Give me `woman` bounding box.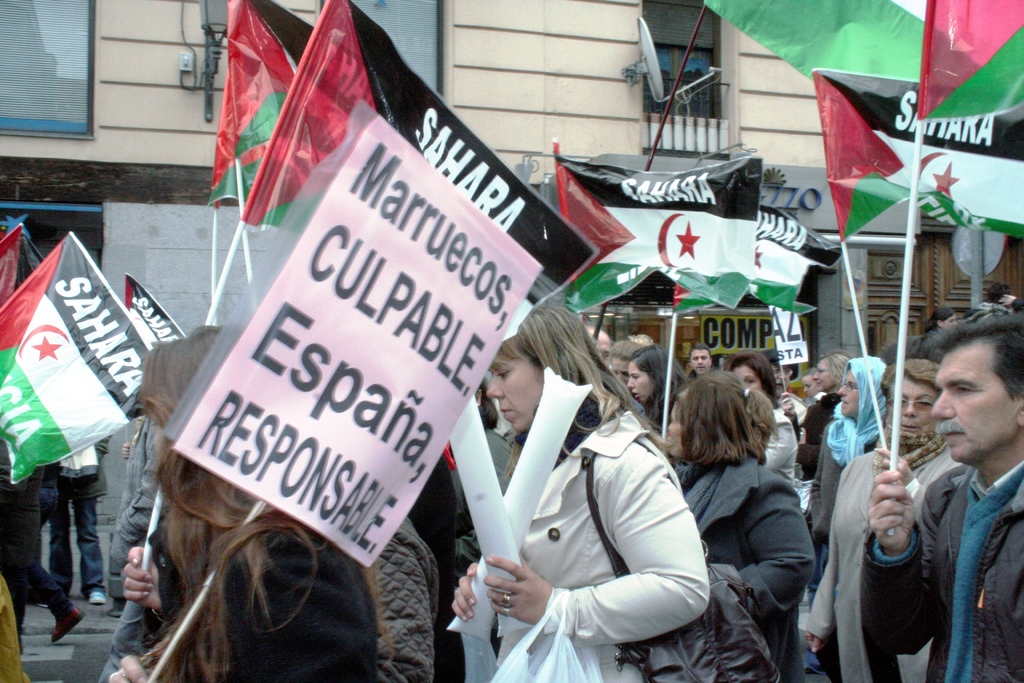
region(108, 325, 396, 682).
